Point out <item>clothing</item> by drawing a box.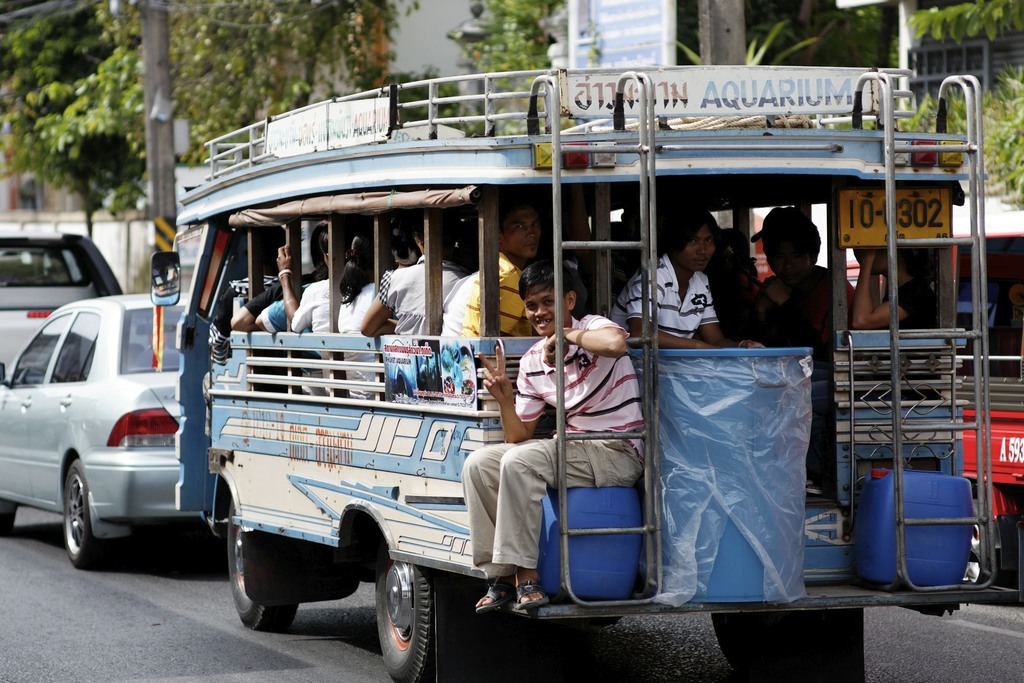
detection(630, 256, 709, 363).
